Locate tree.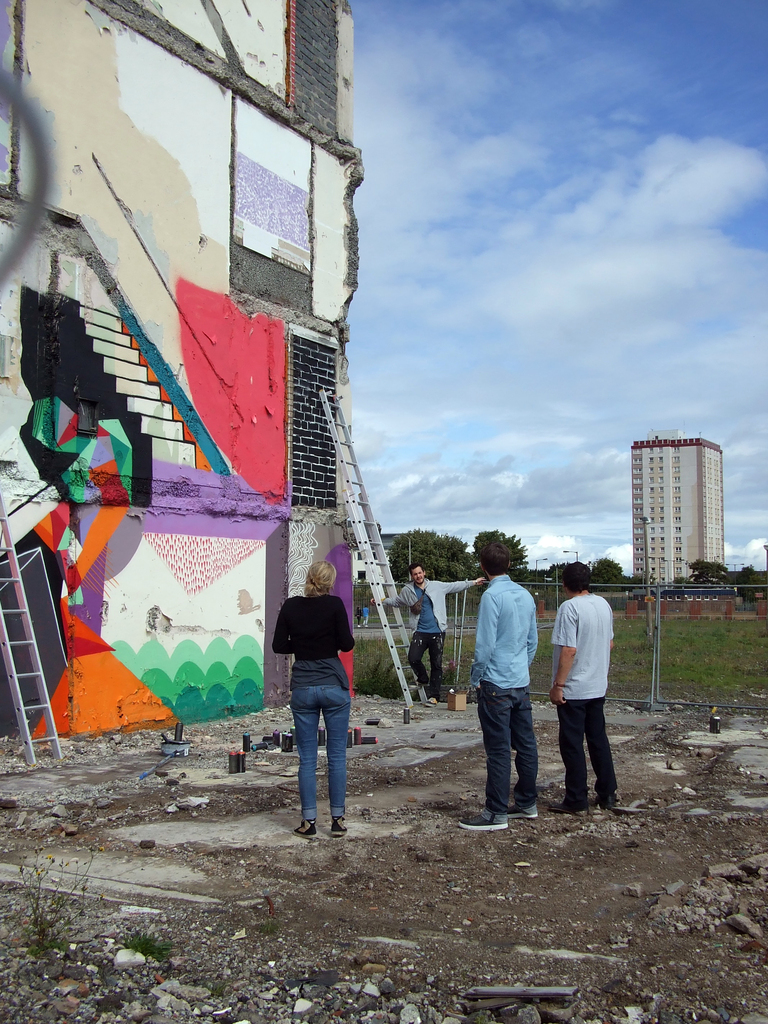
Bounding box: <box>386,528,482,586</box>.
